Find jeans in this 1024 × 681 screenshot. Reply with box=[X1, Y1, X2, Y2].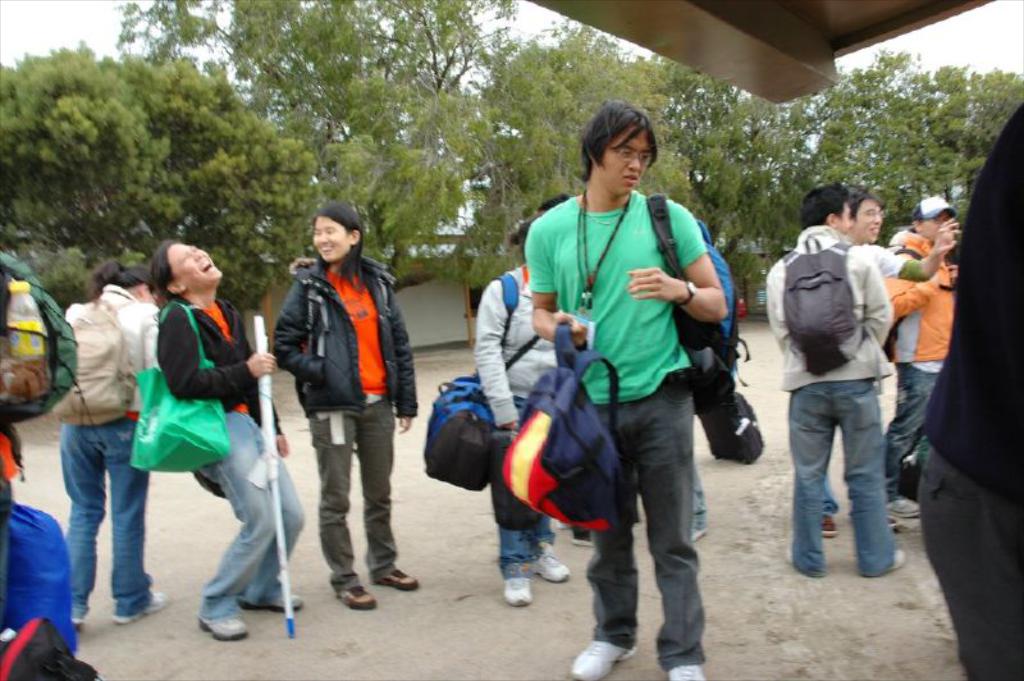
box=[585, 378, 708, 671].
